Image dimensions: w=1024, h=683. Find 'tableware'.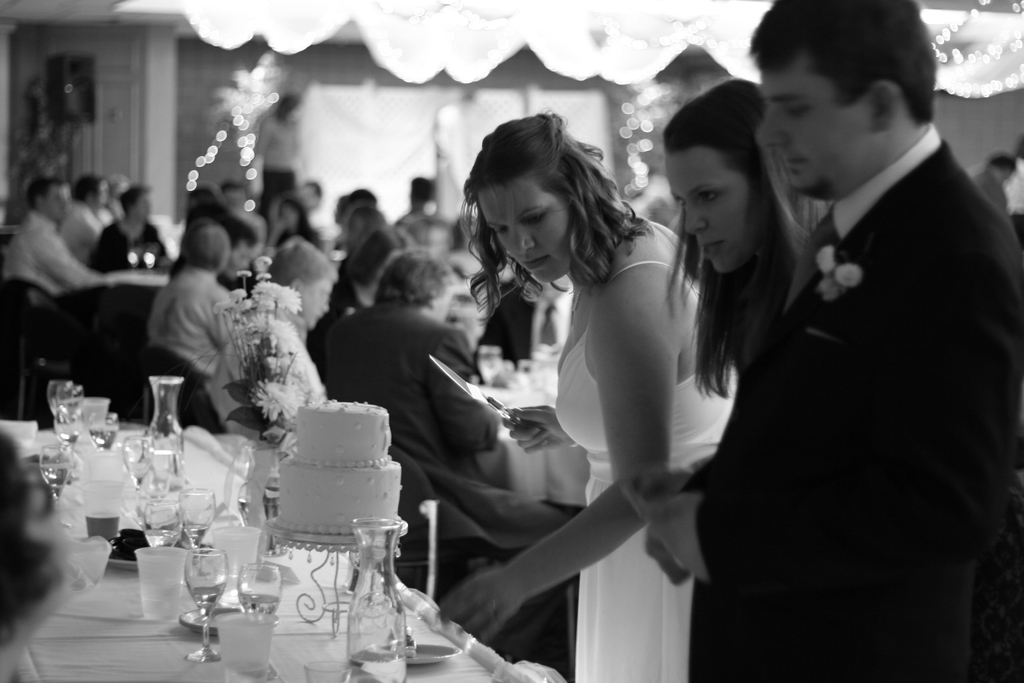
(left=125, top=242, right=140, bottom=278).
